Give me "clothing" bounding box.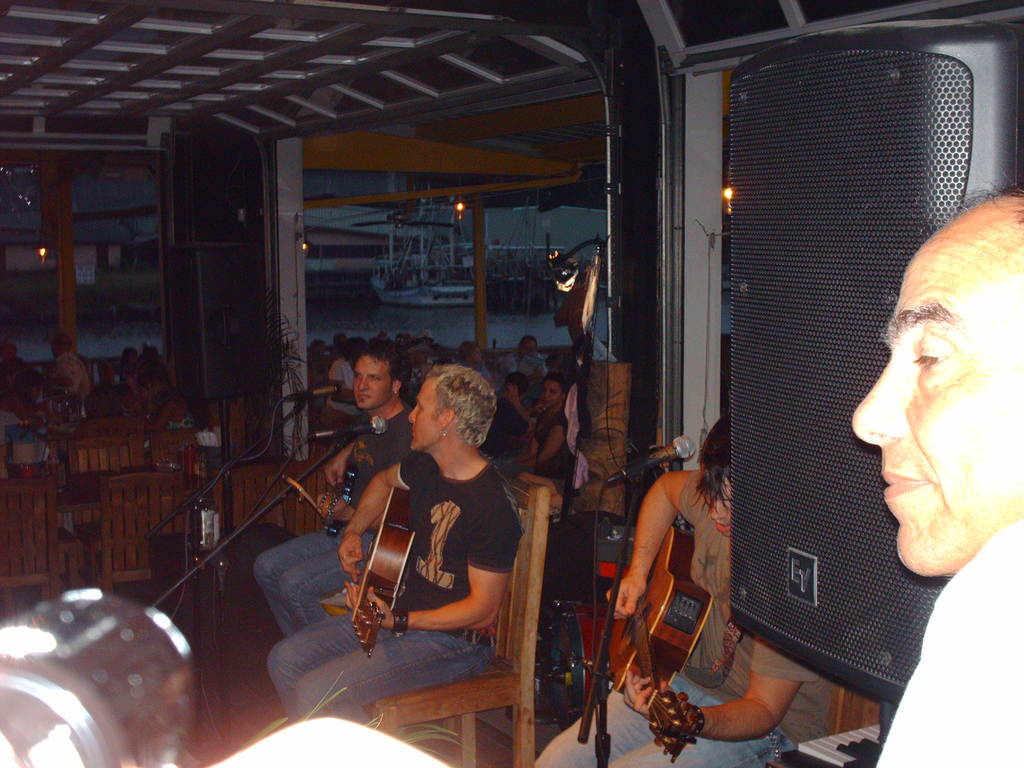
51:355:96:408.
